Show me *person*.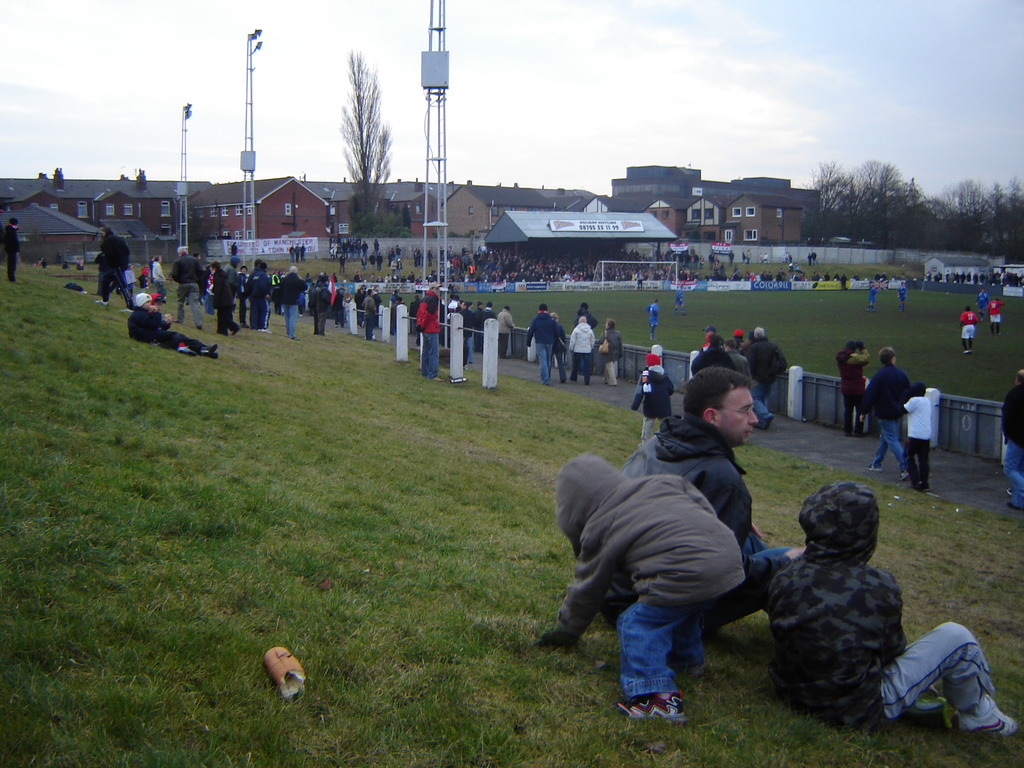
*person* is here: [x1=541, y1=451, x2=747, y2=720].
